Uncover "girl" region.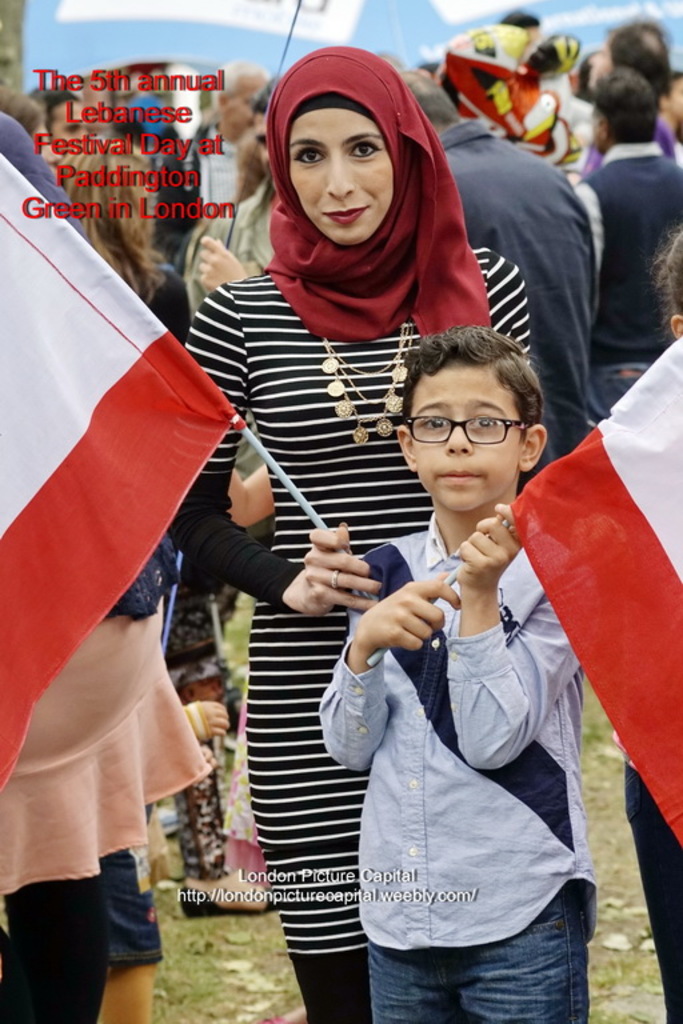
Uncovered: Rect(153, 36, 532, 1023).
